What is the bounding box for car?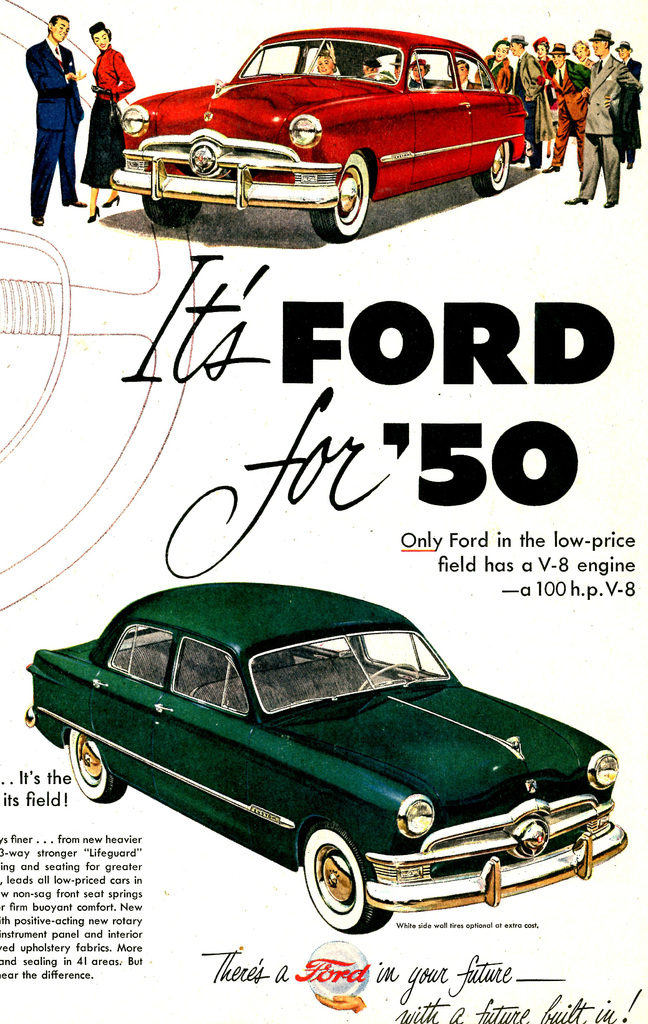
BBox(110, 27, 528, 246).
